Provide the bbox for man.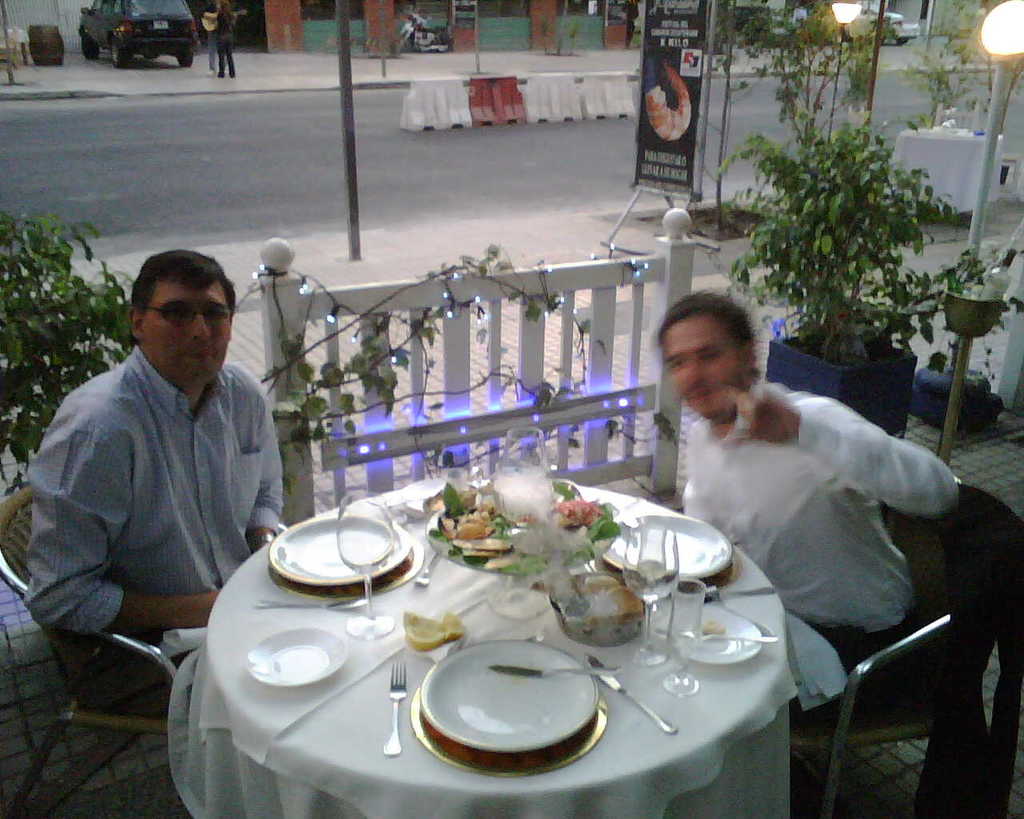
665/295/958/727.
